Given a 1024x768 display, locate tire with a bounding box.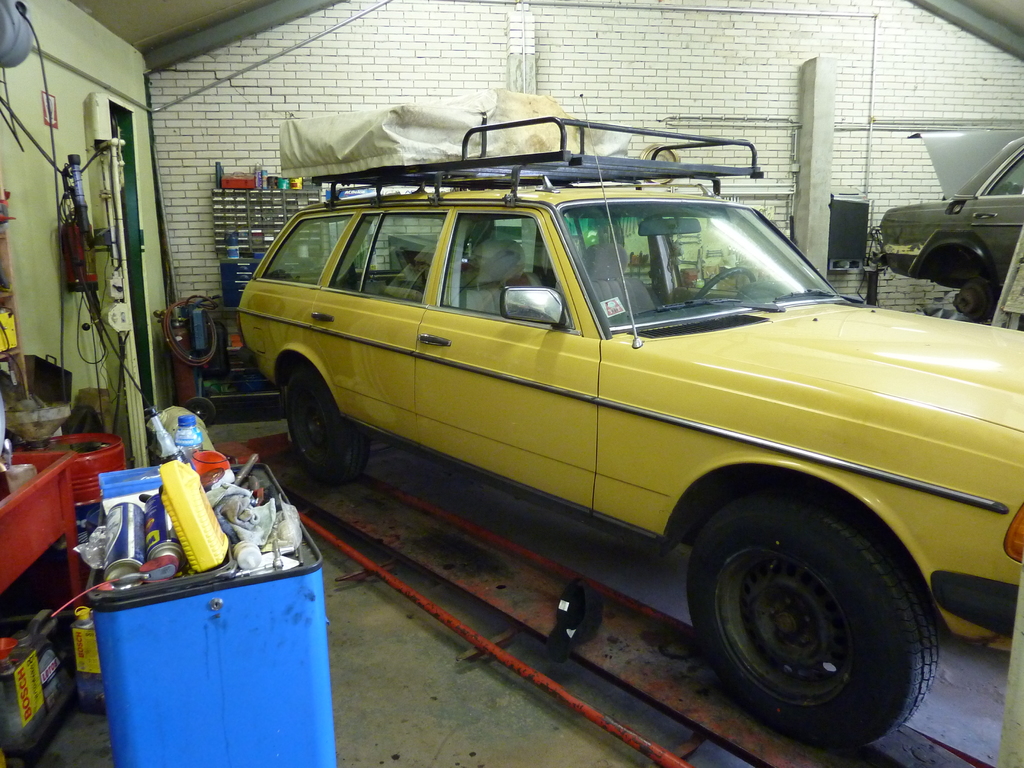
Located: box(287, 366, 367, 481).
